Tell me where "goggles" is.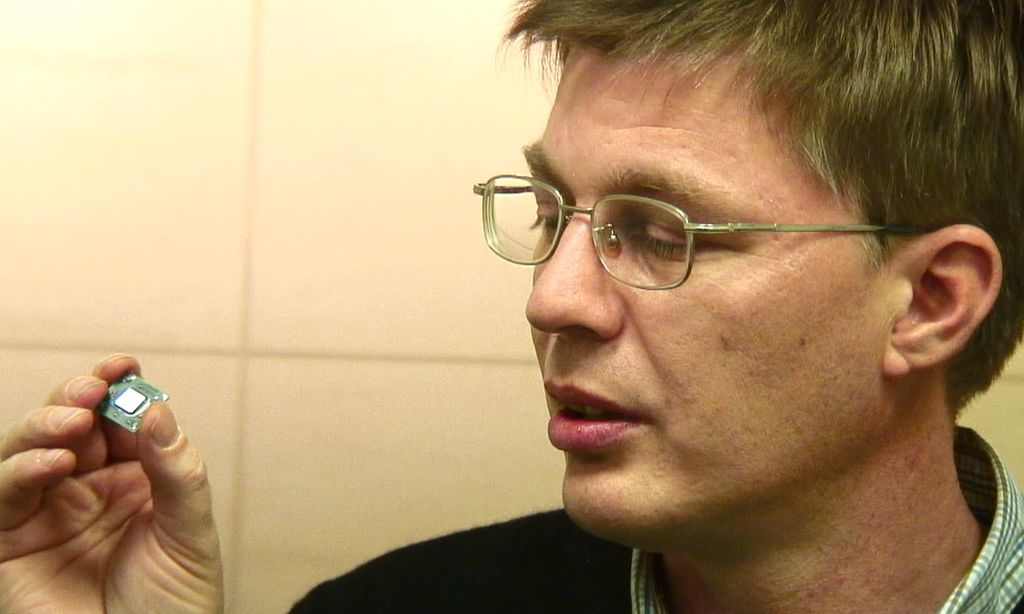
"goggles" is at x1=484 y1=148 x2=915 y2=302.
